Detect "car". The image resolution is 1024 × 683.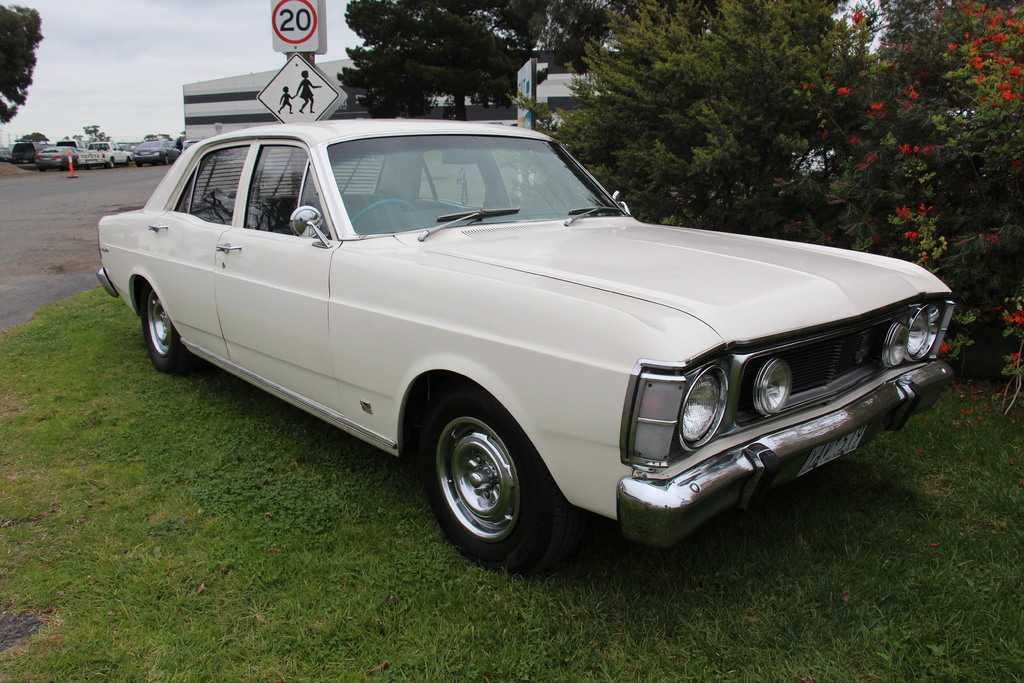
bbox(31, 145, 83, 167).
